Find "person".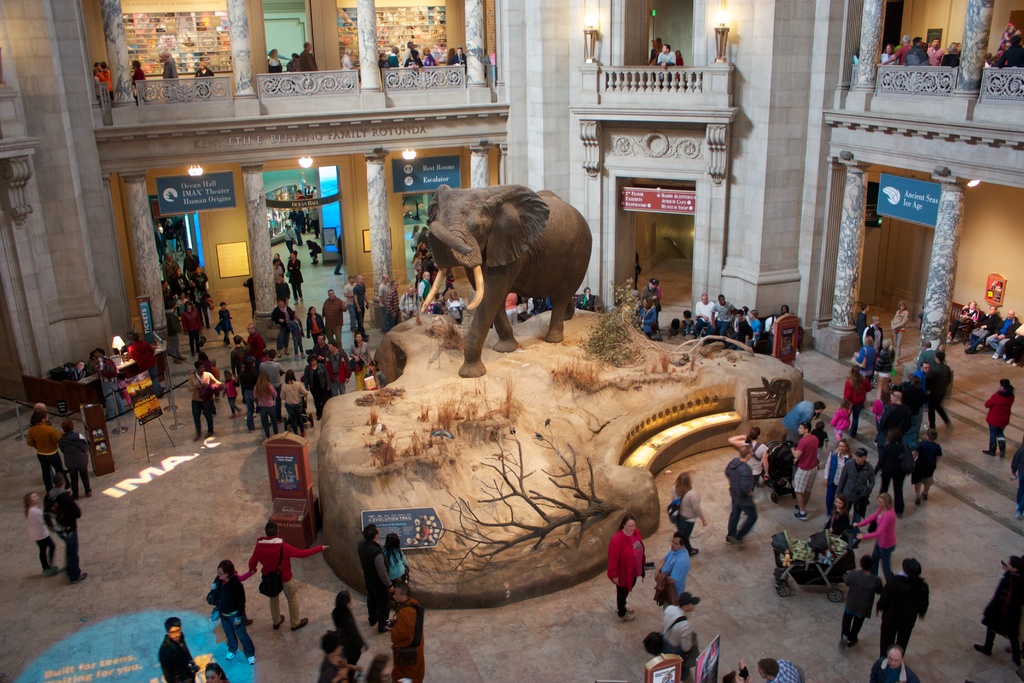
x1=383 y1=283 x2=403 y2=331.
